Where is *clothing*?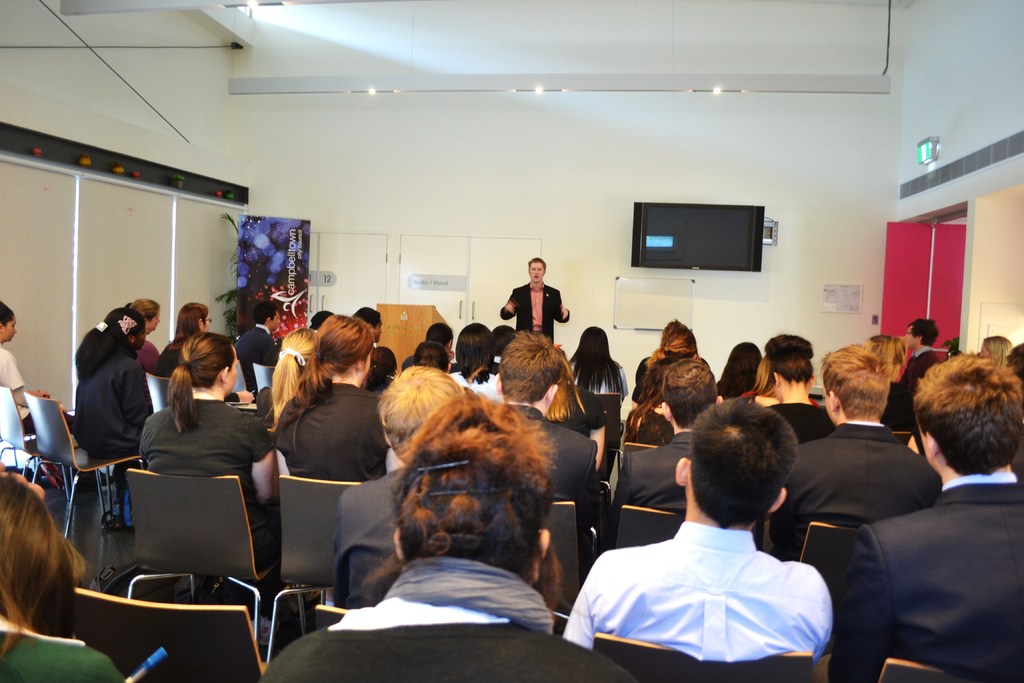
<region>271, 399, 364, 452</region>.
